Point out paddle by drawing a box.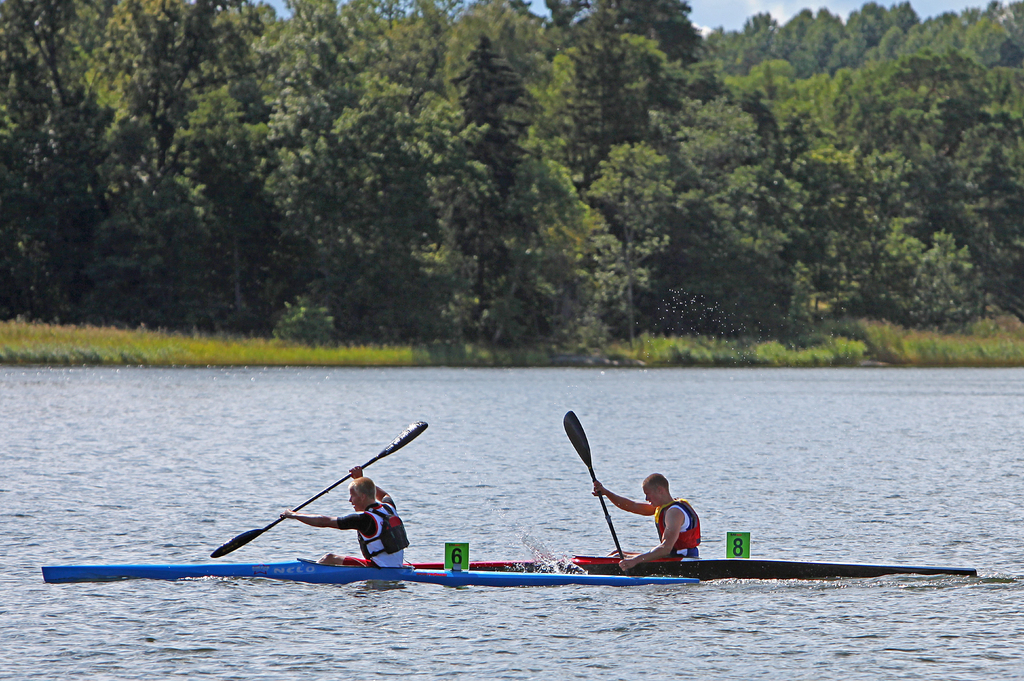
pyautogui.locateOnScreen(561, 410, 626, 581).
